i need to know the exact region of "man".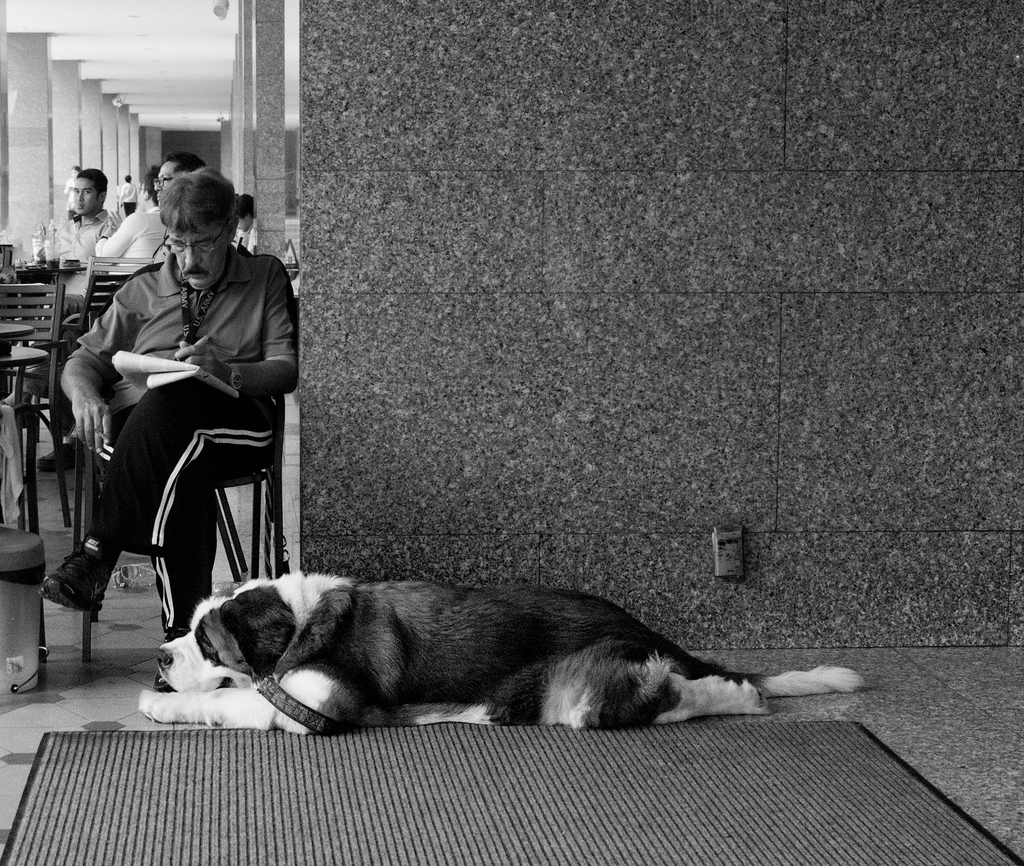
Region: left=0, top=166, right=119, bottom=415.
